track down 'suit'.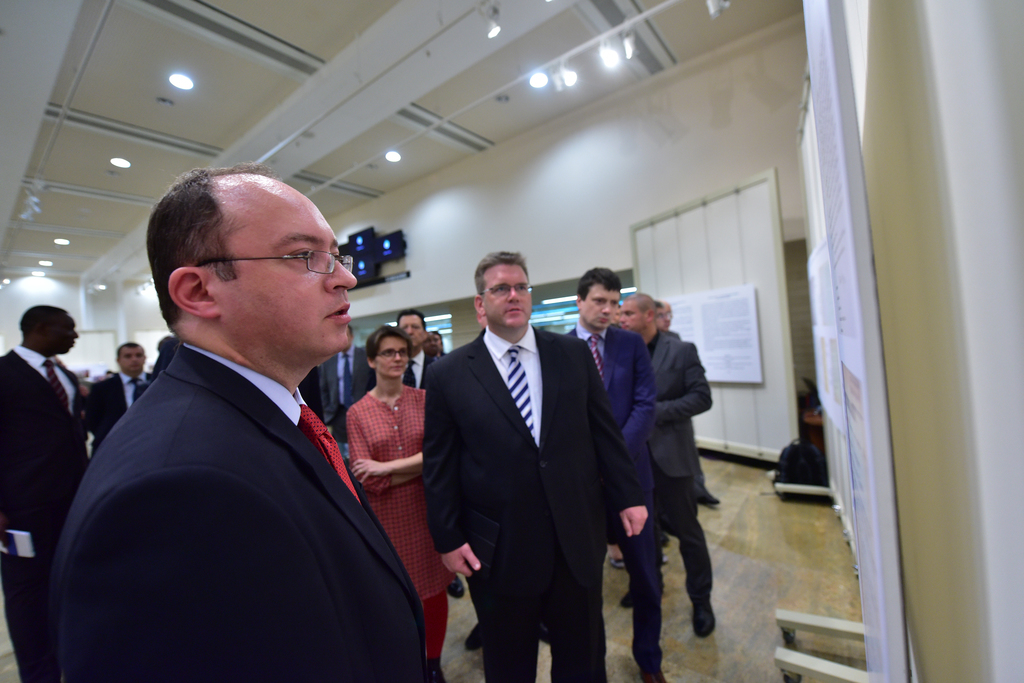
Tracked to [38, 332, 447, 682].
